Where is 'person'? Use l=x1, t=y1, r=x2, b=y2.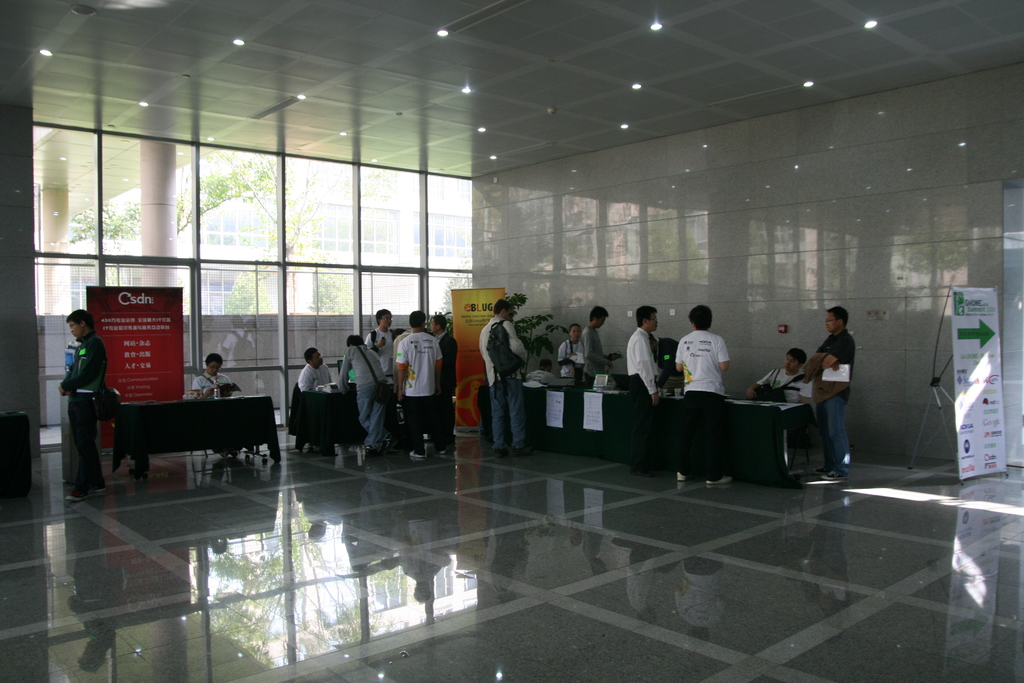
l=556, t=320, r=587, b=381.
